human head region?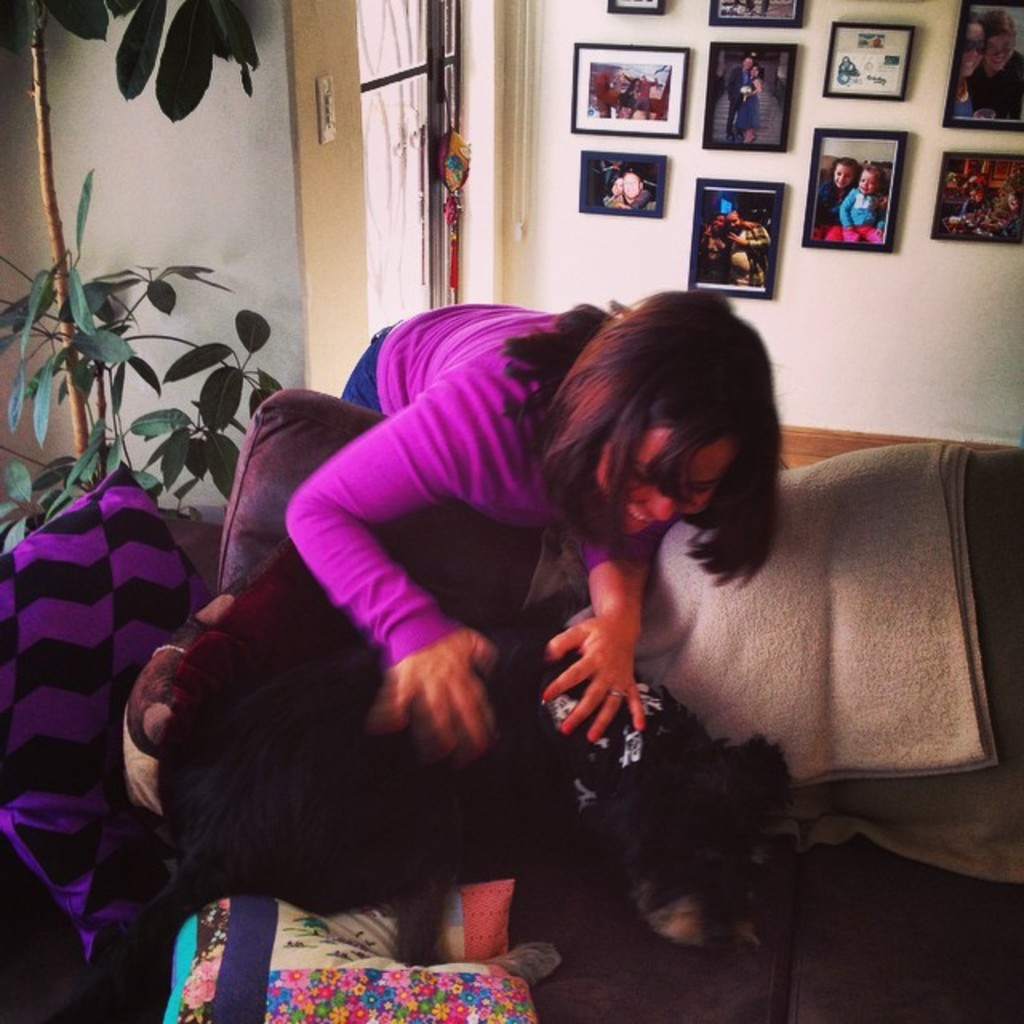
bbox=[552, 312, 810, 578]
